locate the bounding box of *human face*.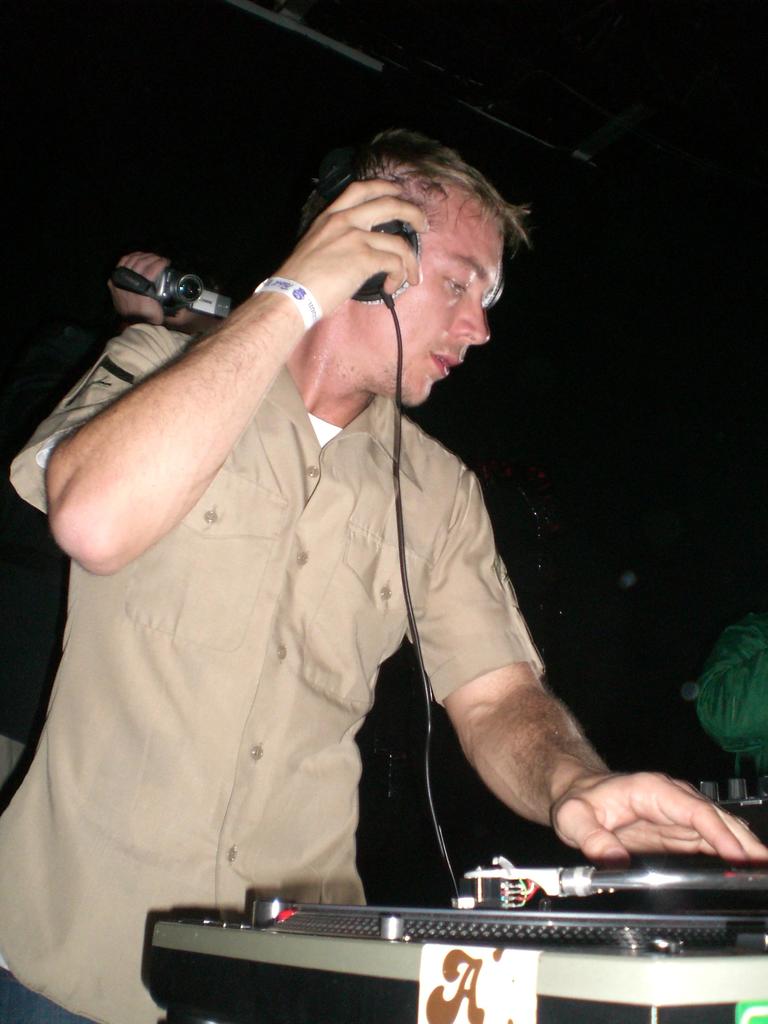
Bounding box: 363, 180, 503, 407.
